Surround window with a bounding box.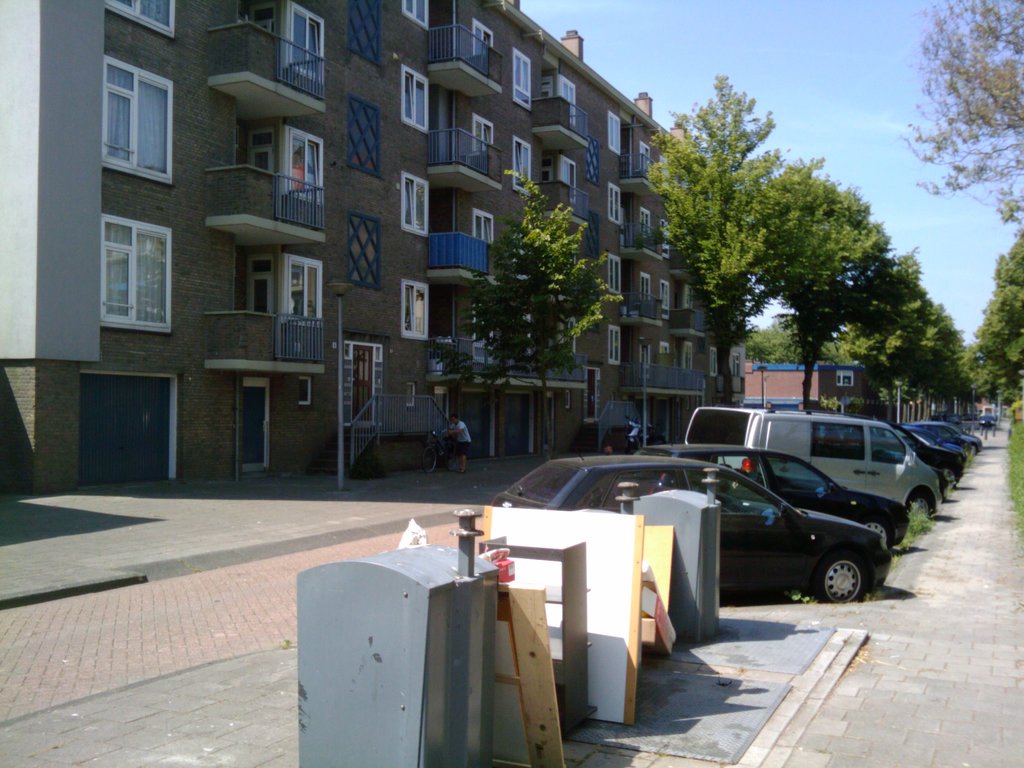
[99, 49, 173, 182].
